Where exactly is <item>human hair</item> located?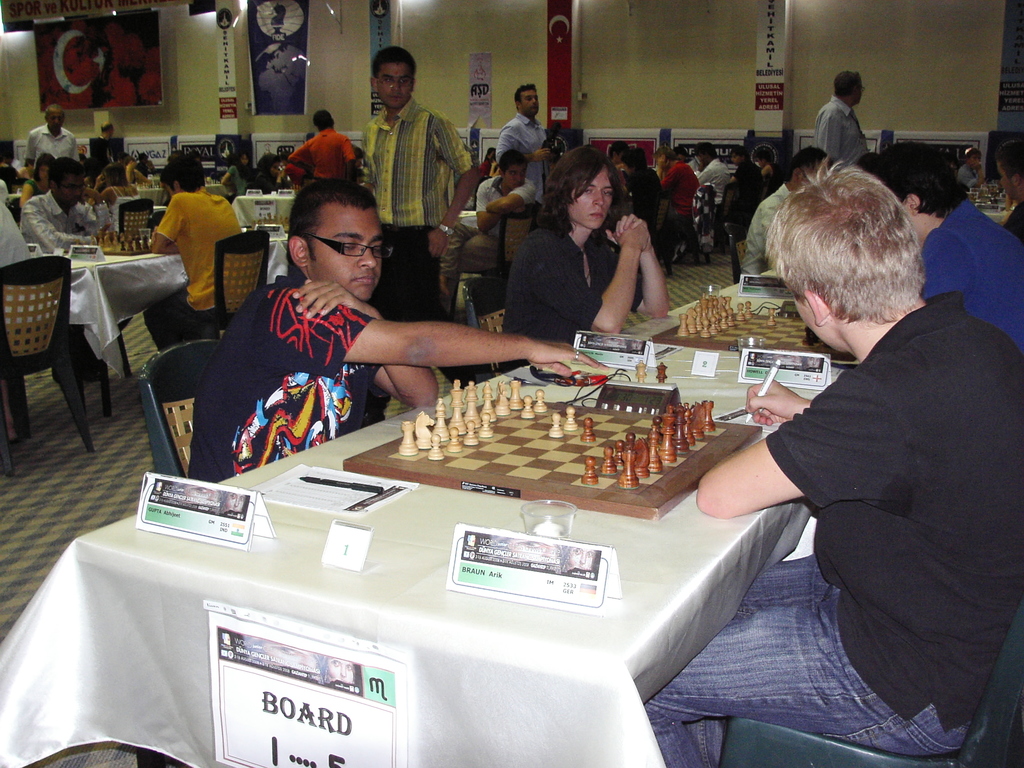
Its bounding box is 652, 145, 678, 160.
